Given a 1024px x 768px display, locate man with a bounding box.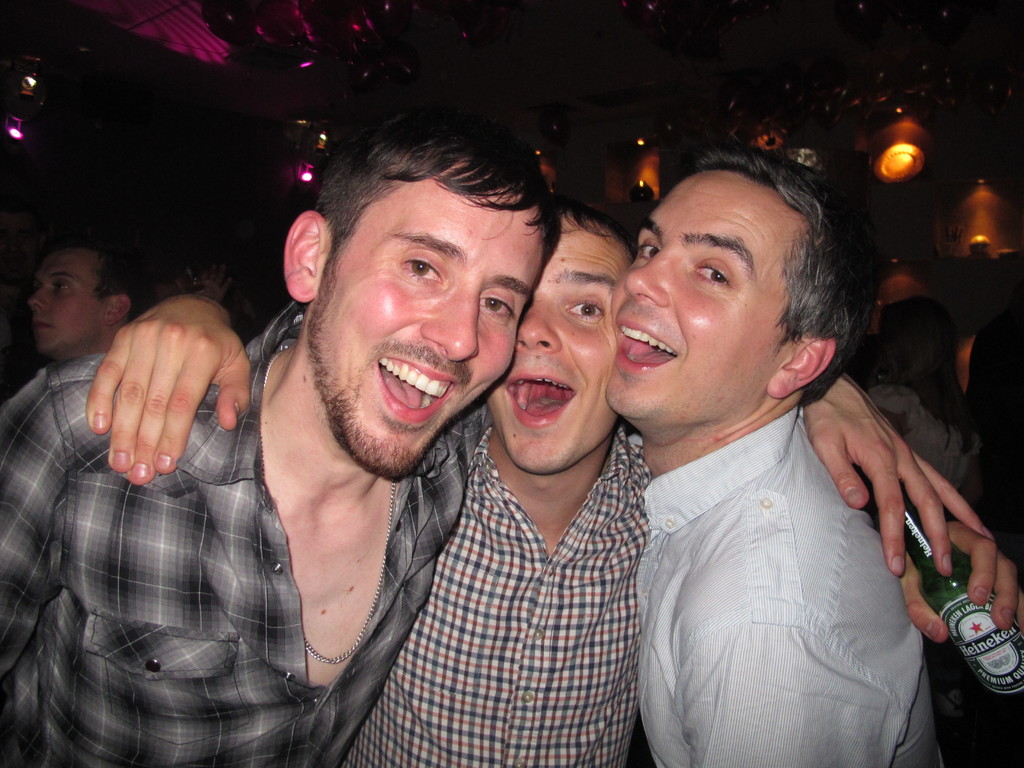
Located: bbox=[598, 150, 950, 767].
